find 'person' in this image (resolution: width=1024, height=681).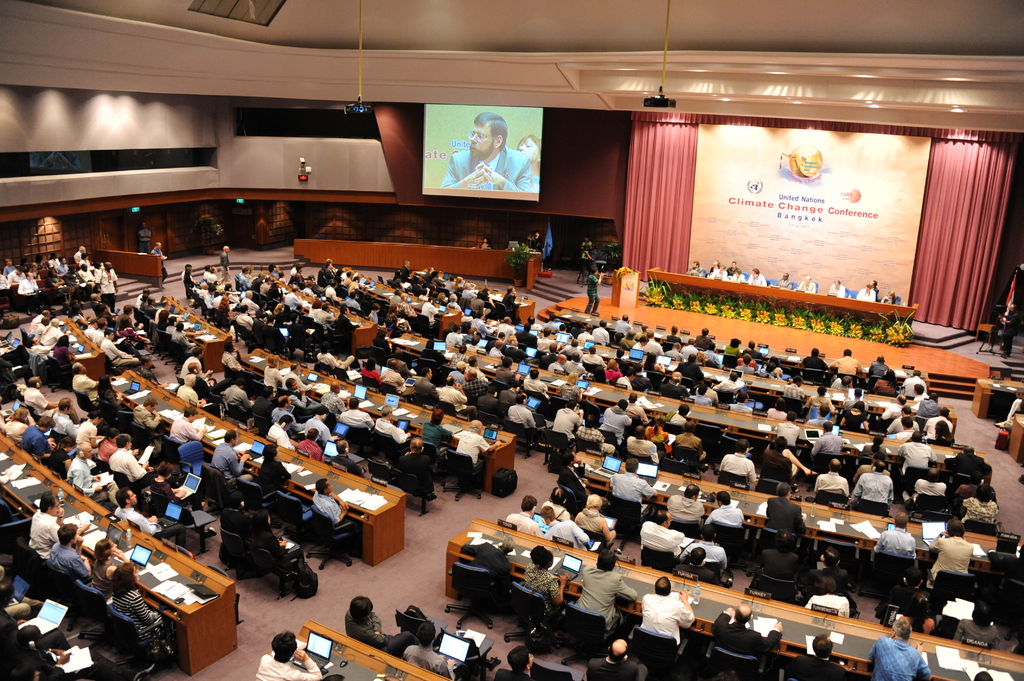
<bbox>598, 397, 630, 453</bbox>.
